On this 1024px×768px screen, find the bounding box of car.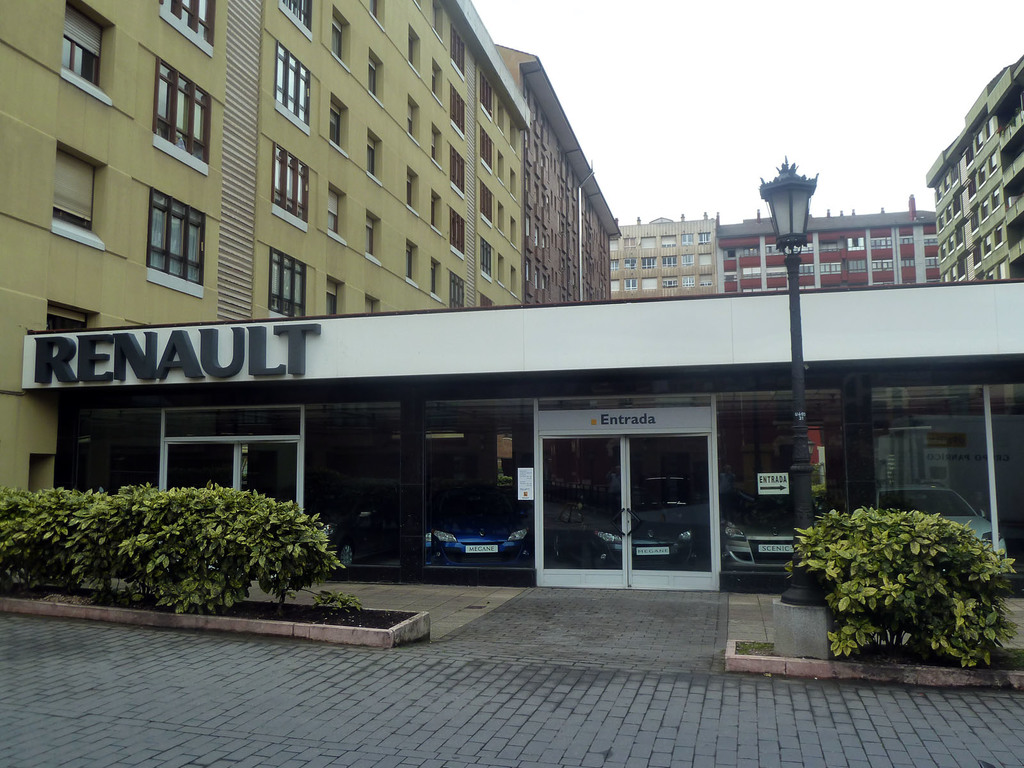
Bounding box: (x1=409, y1=483, x2=543, y2=588).
